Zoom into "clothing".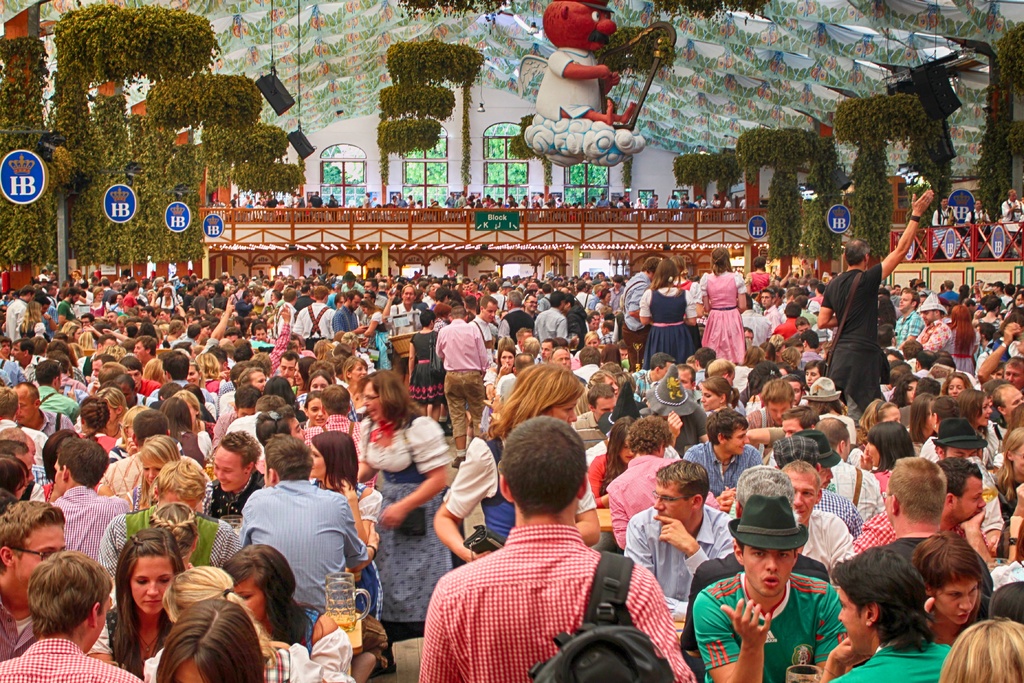
Zoom target: bbox(412, 334, 443, 404).
